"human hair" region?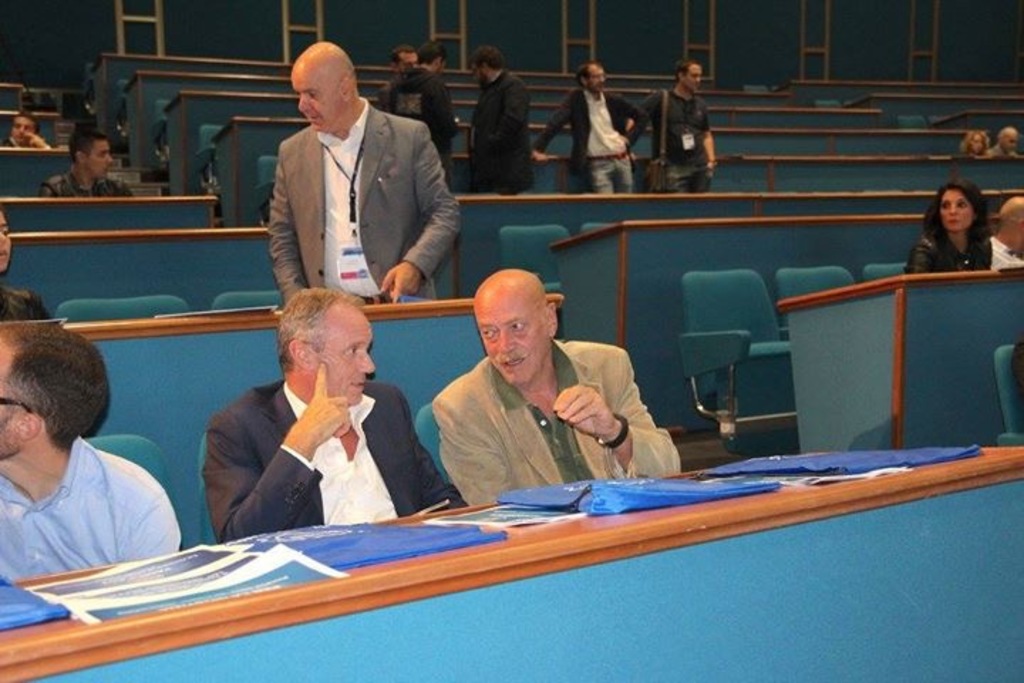
x1=14, y1=114, x2=38, y2=135
